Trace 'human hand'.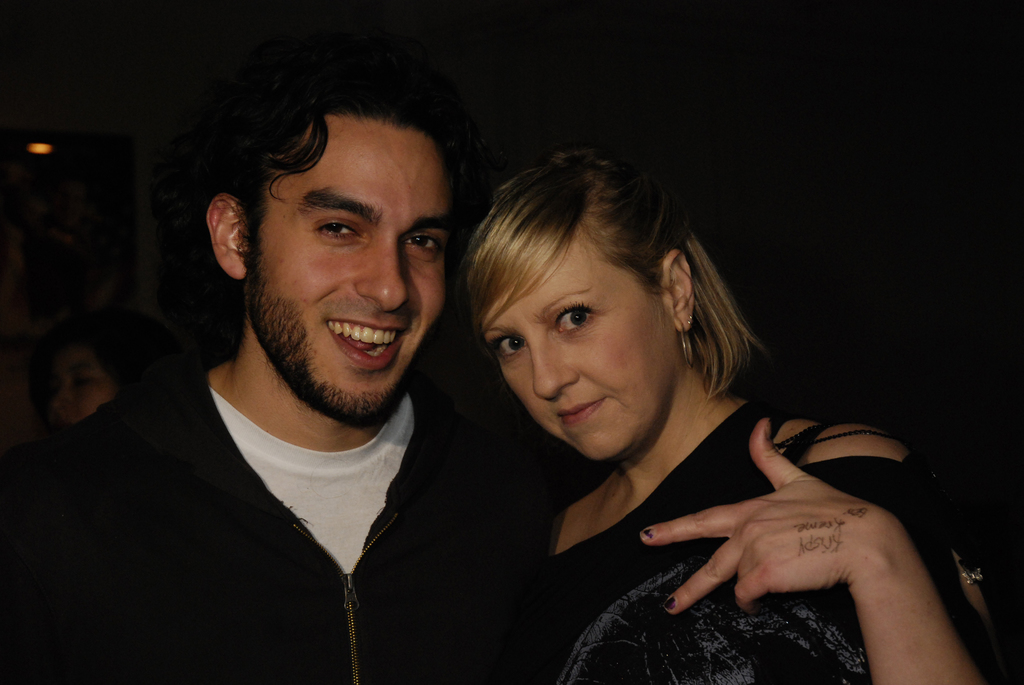
Traced to l=675, t=439, r=900, b=636.
